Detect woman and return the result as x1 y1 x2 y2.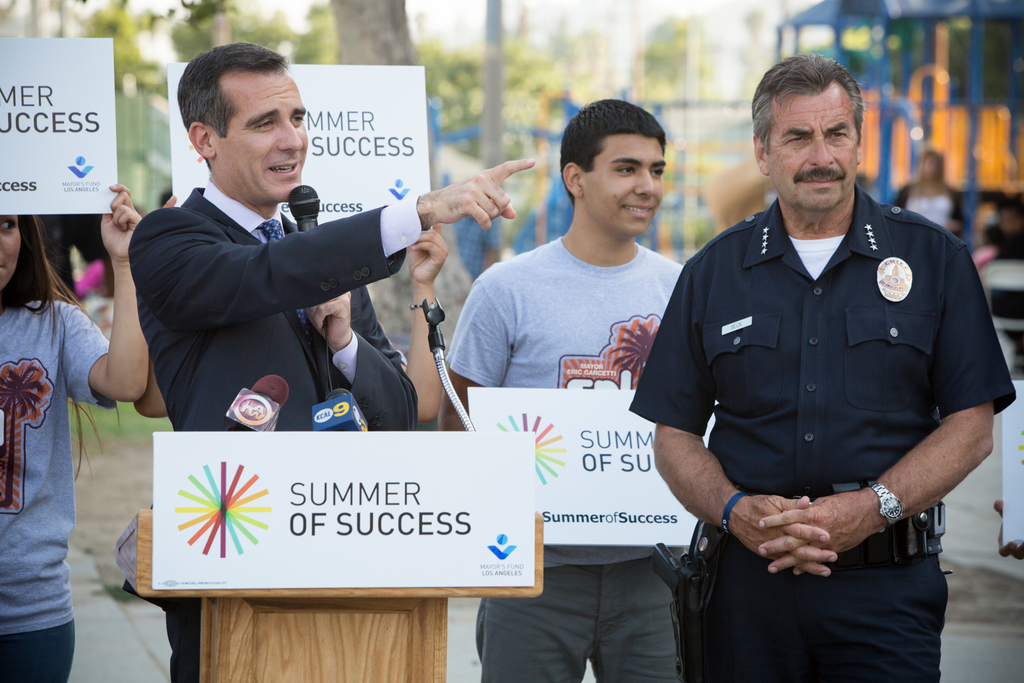
894 151 968 224.
